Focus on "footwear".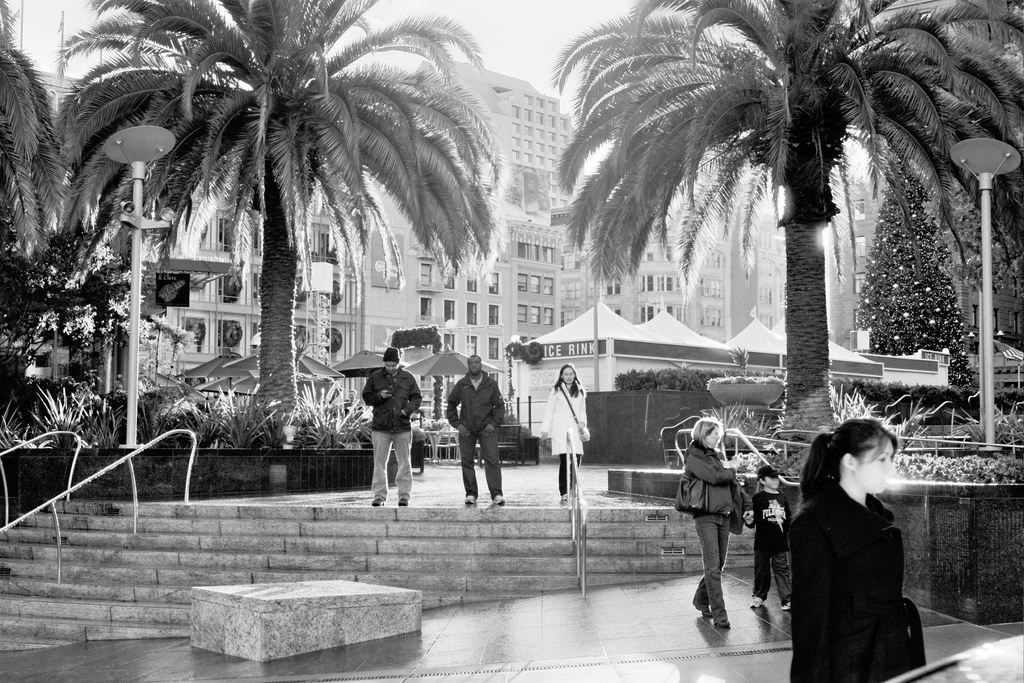
Focused at box=[493, 494, 504, 504].
